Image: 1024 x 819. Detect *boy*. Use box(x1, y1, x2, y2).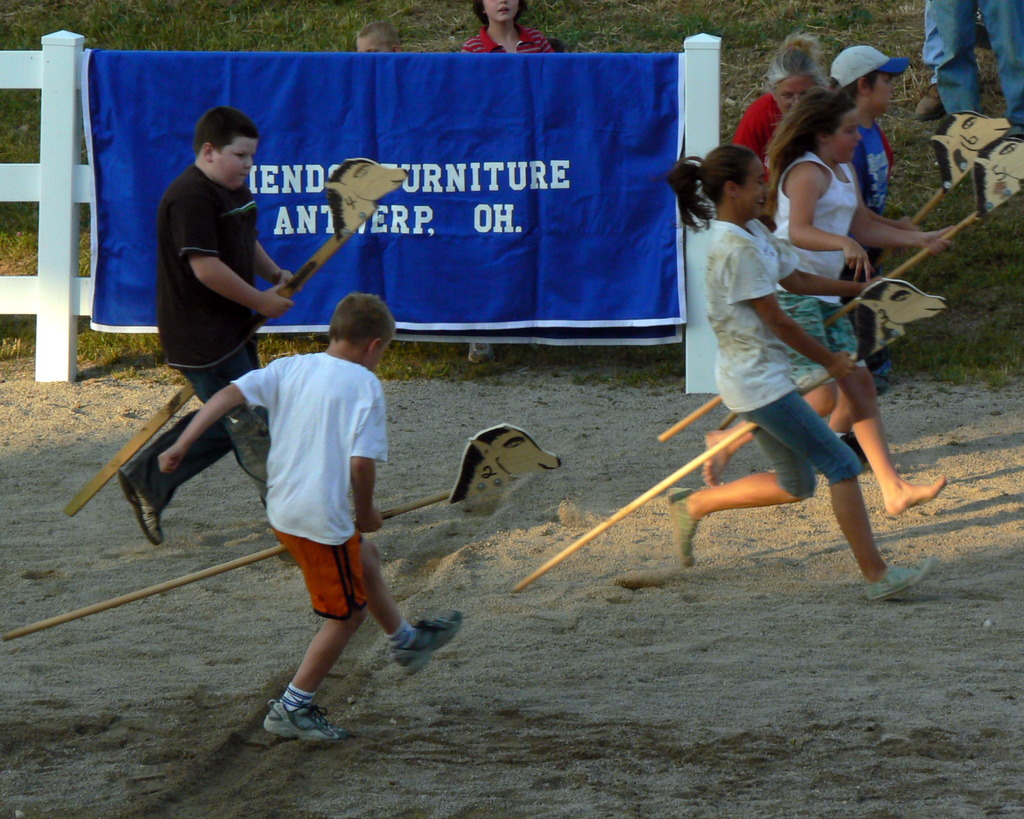
box(827, 45, 925, 400).
